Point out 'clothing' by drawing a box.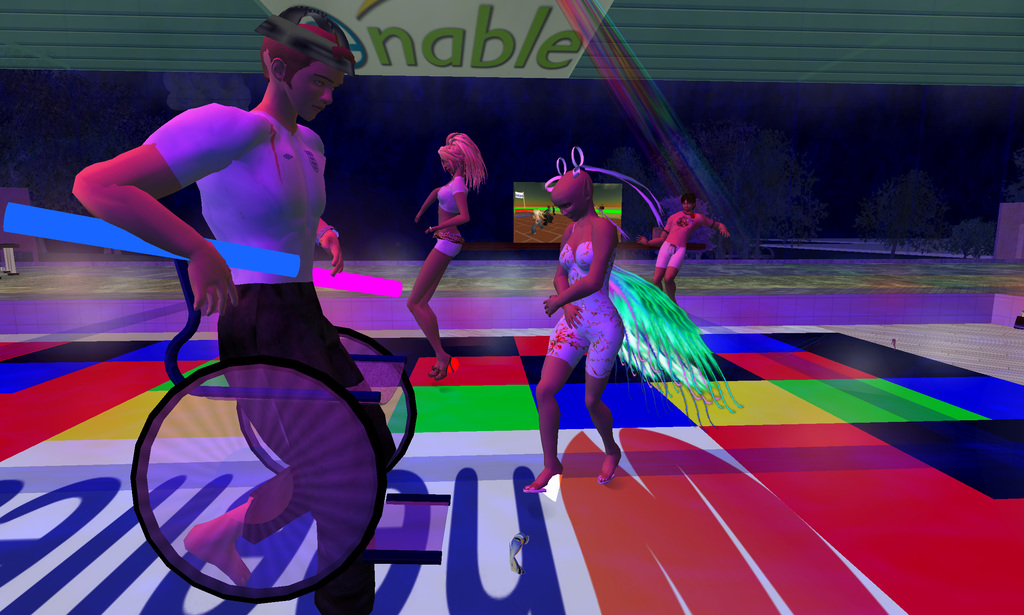
box(140, 92, 401, 614).
